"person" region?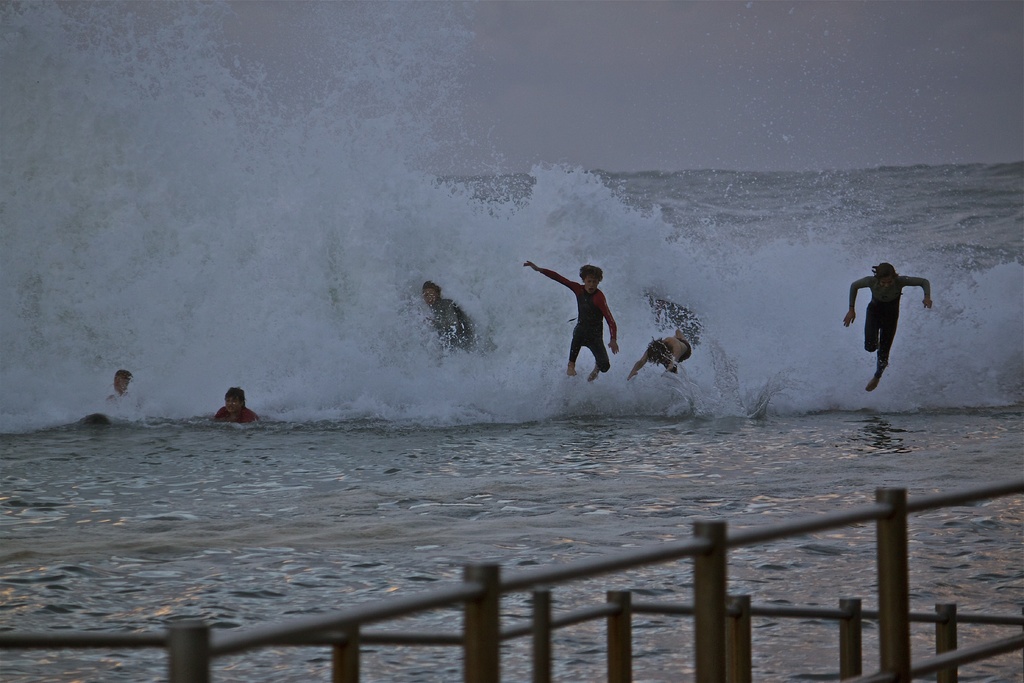
region(626, 323, 696, 375)
